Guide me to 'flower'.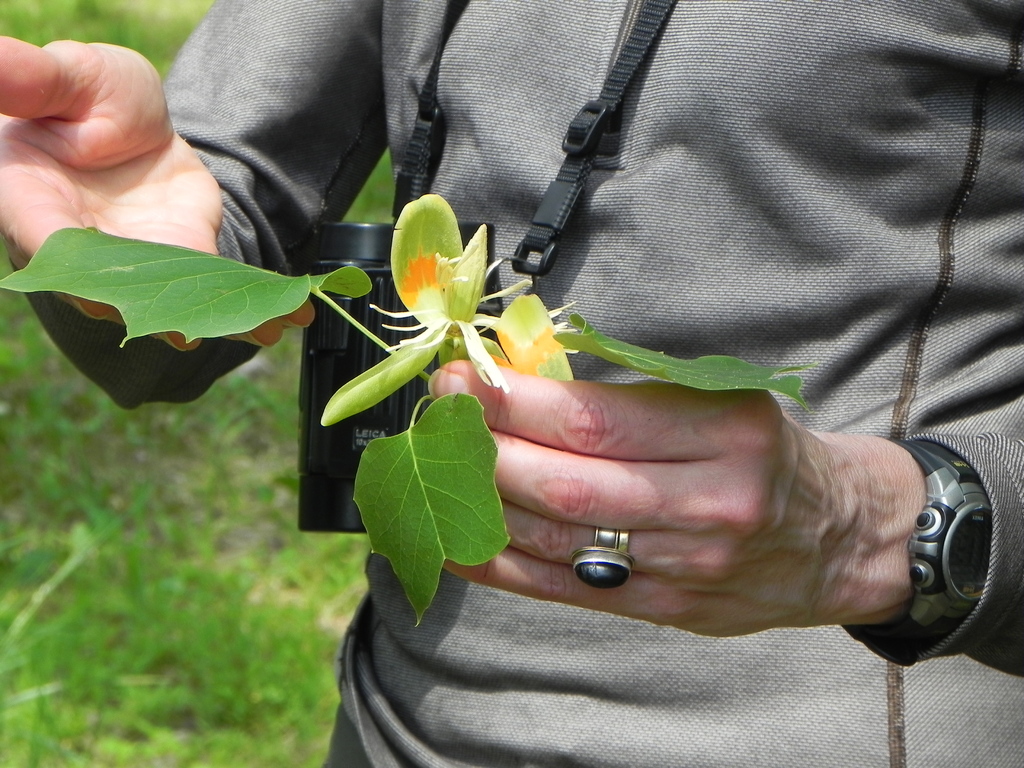
Guidance: {"x1": 317, "y1": 180, "x2": 575, "y2": 432}.
